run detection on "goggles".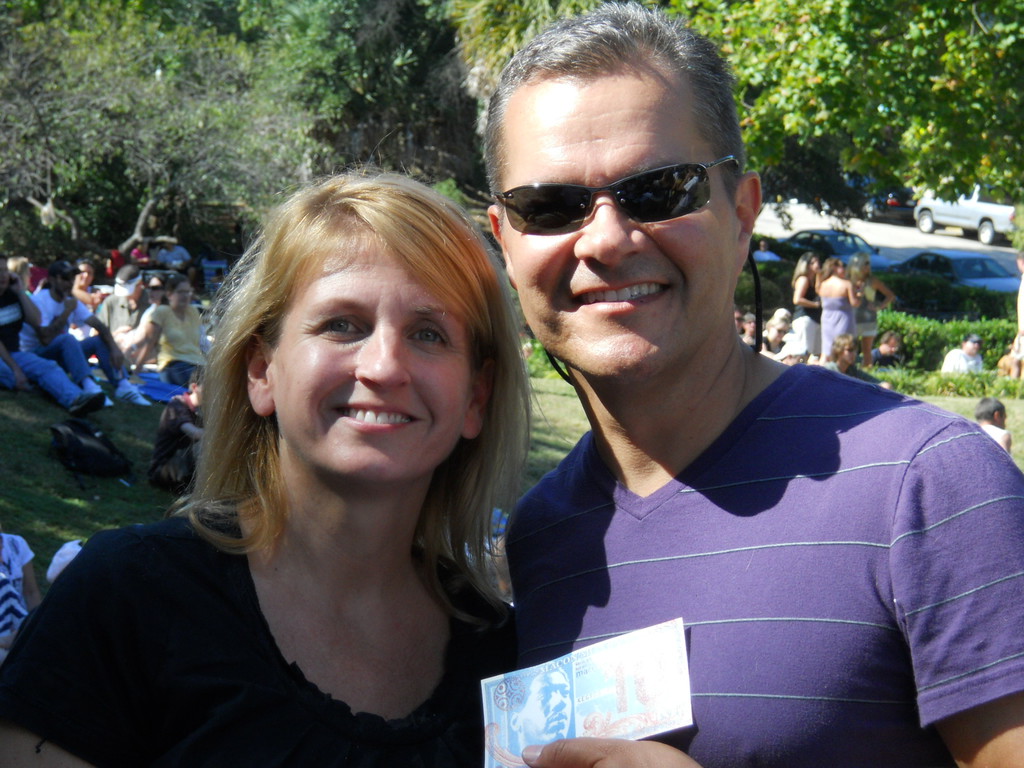
Result: <region>860, 262, 870, 269</region>.
